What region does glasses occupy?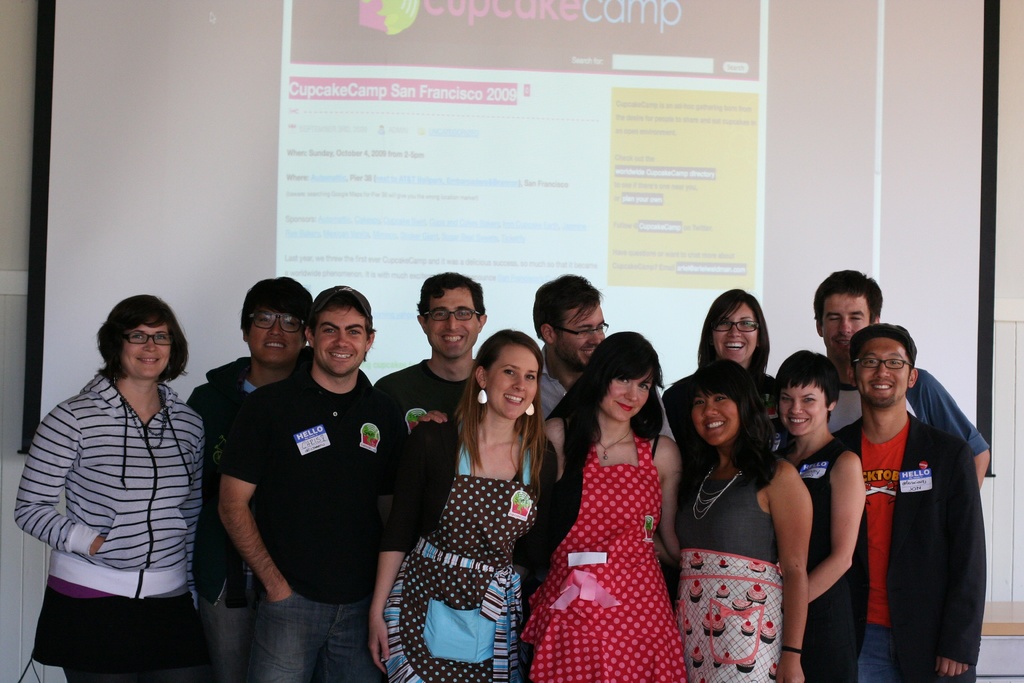
detection(555, 315, 612, 343).
